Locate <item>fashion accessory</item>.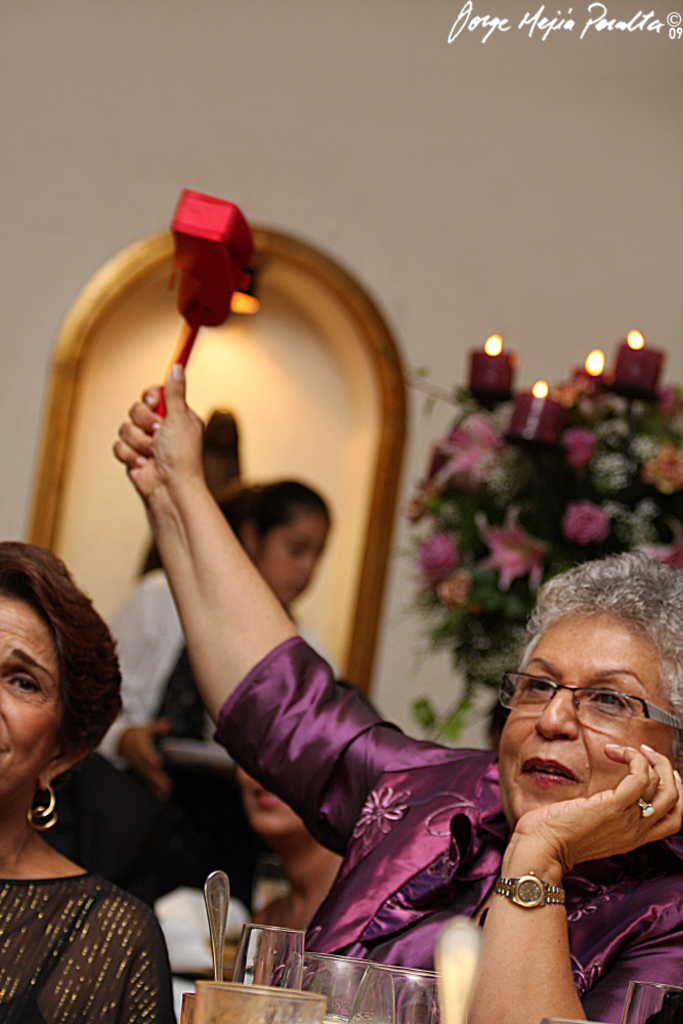
Bounding box: 638 796 654 821.
